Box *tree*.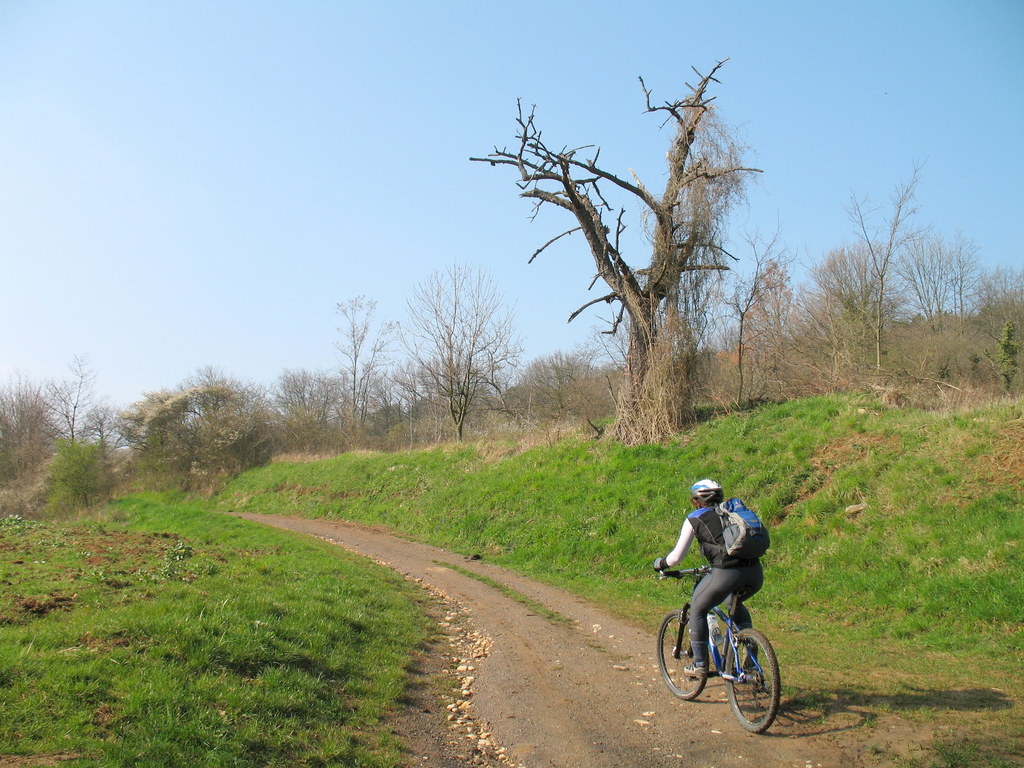
831,156,942,388.
